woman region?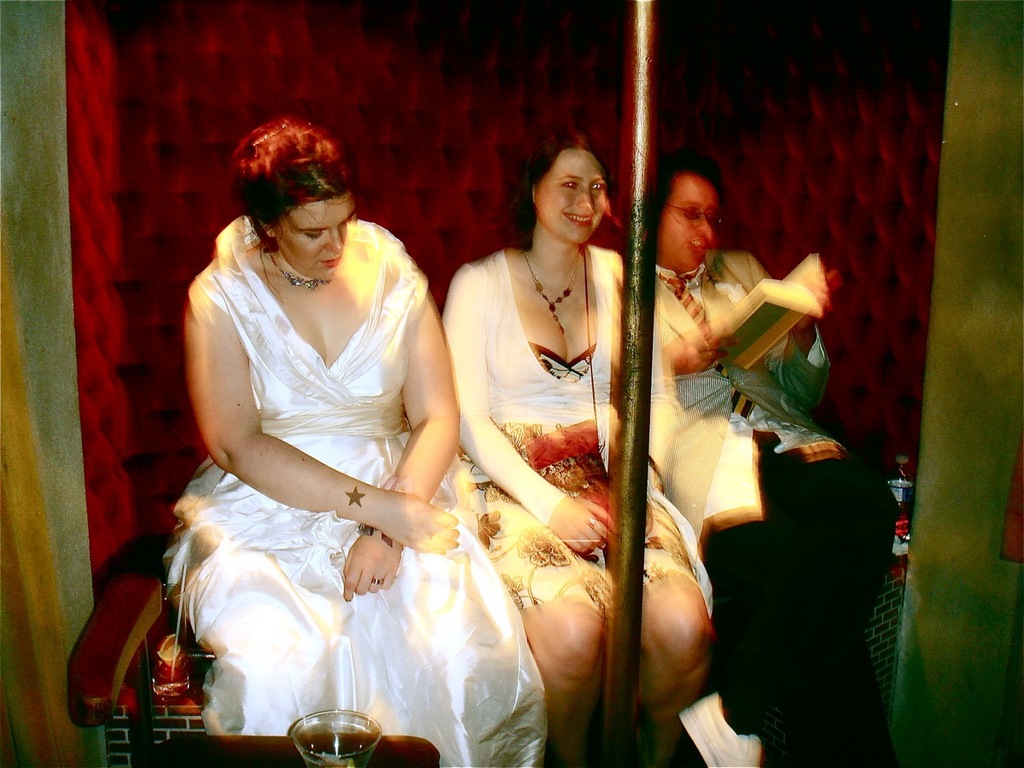
{"left": 439, "top": 121, "right": 713, "bottom": 767}
